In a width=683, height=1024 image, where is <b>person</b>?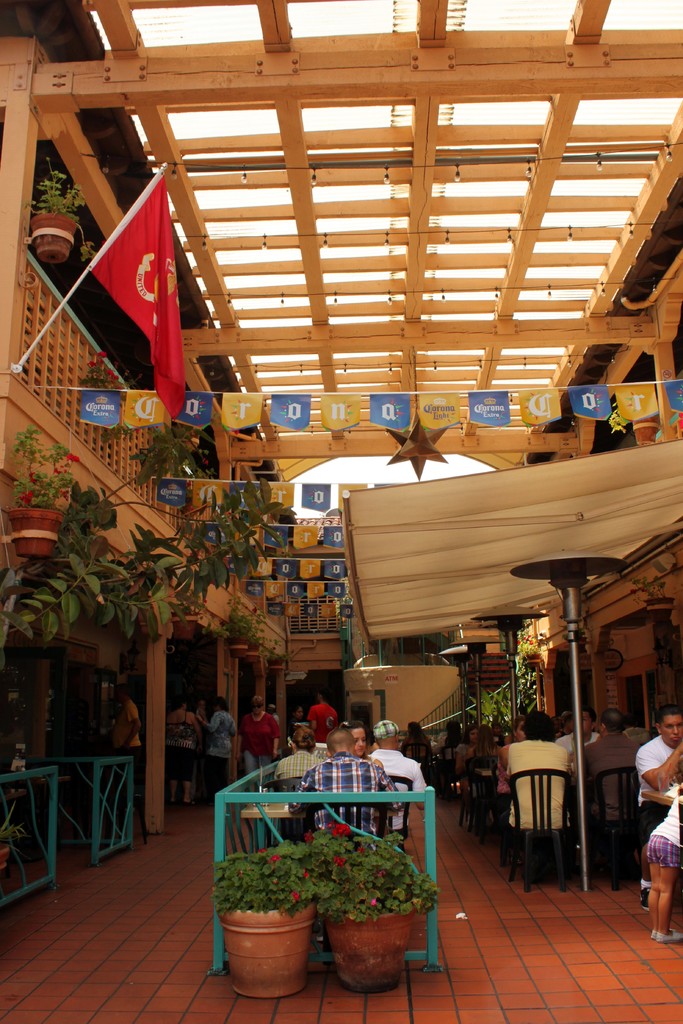
crop(108, 685, 142, 783).
